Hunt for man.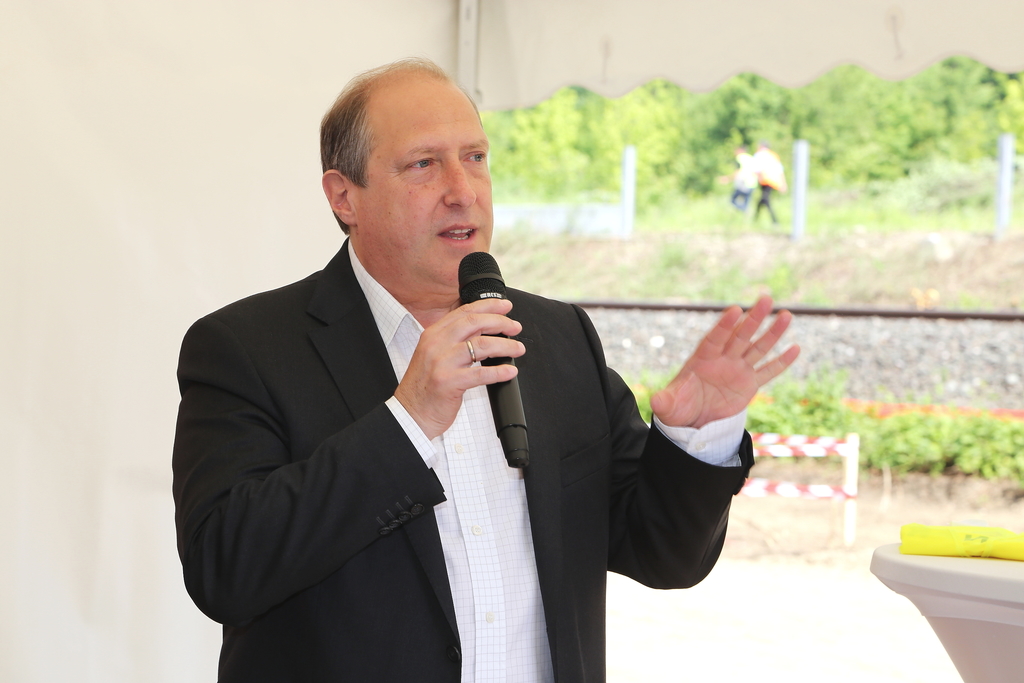
Hunted down at 180/85/769/665.
